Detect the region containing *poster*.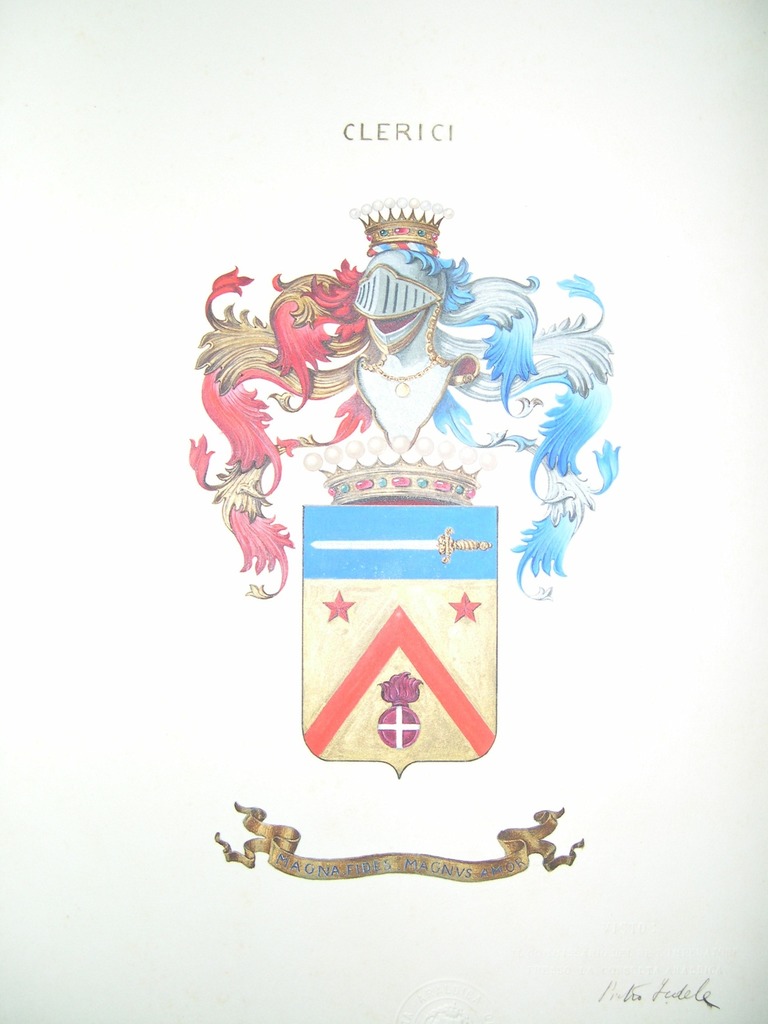
box(0, 1, 767, 1023).
